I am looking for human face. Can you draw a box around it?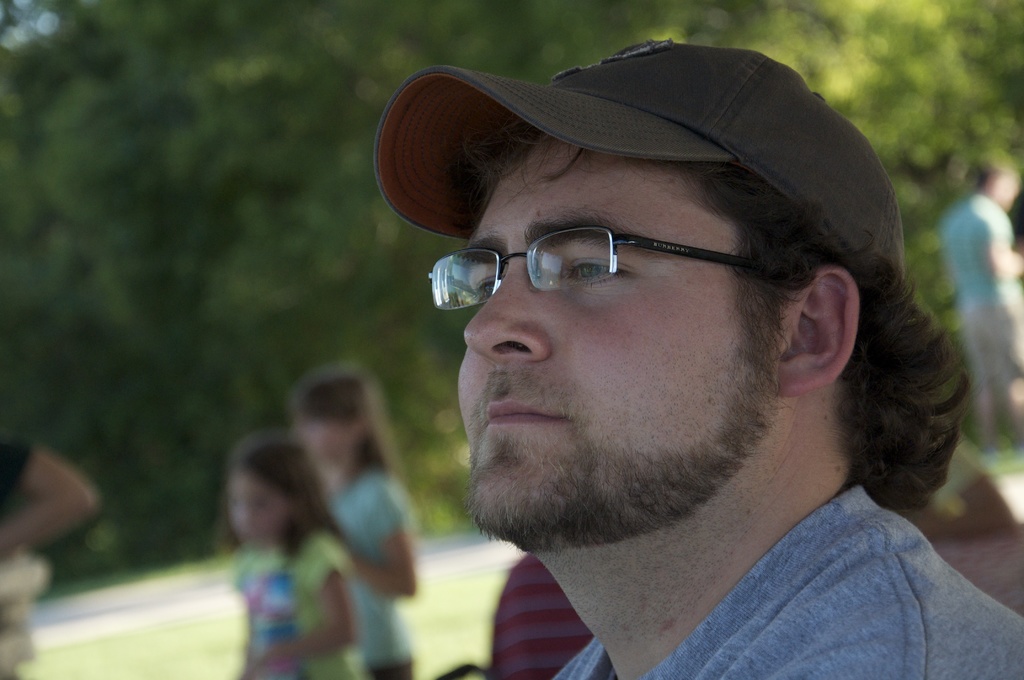
Sure, the bounding box is [464,134,769,522].
